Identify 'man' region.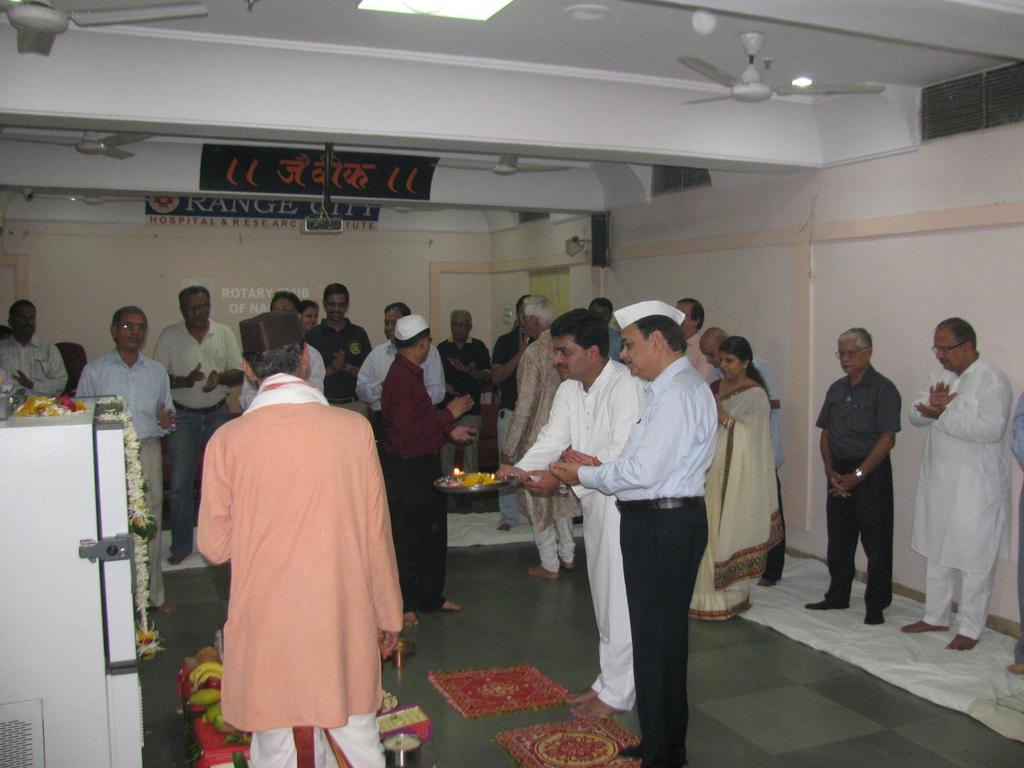
Region: crop(900, 314, 1012, 650).
